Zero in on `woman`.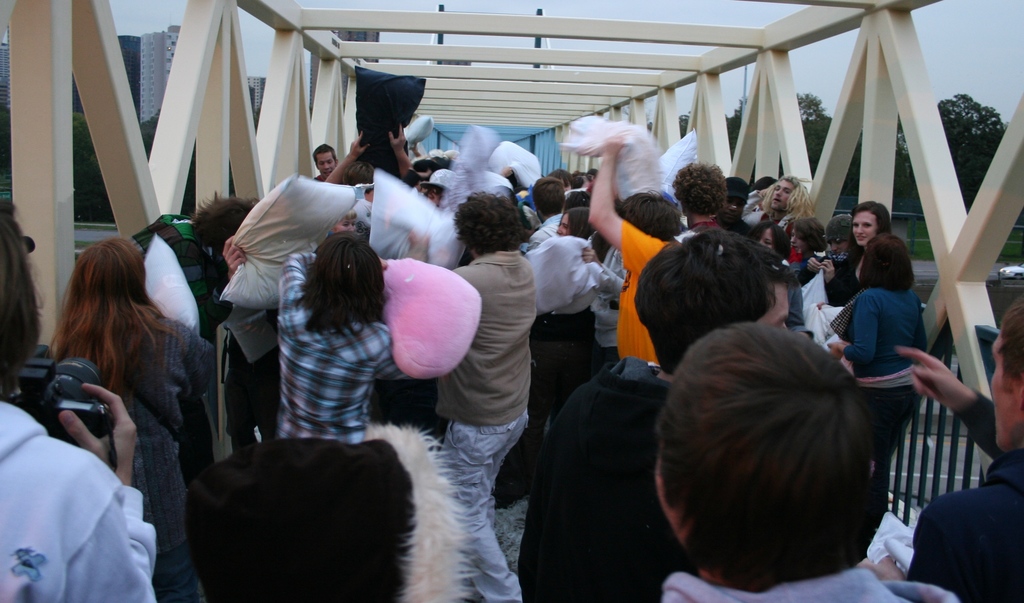
Zeroed in: (x1=751, y1=215, x2=825, y2=340).
